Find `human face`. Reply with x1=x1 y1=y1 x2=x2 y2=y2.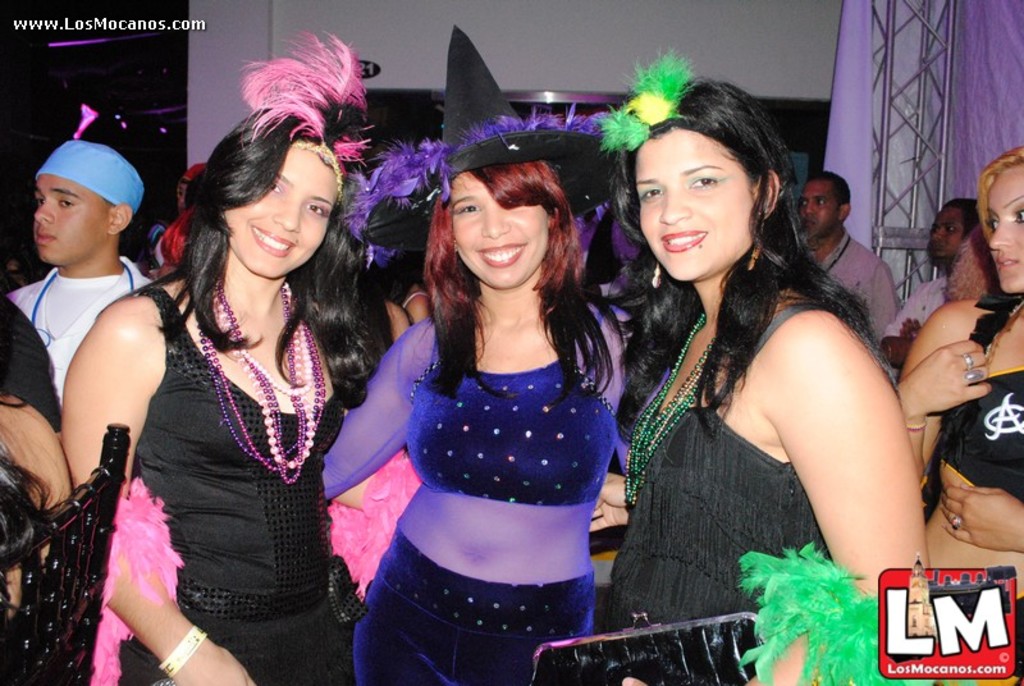
x1=451 y1=172 x2=547 y2=293.
